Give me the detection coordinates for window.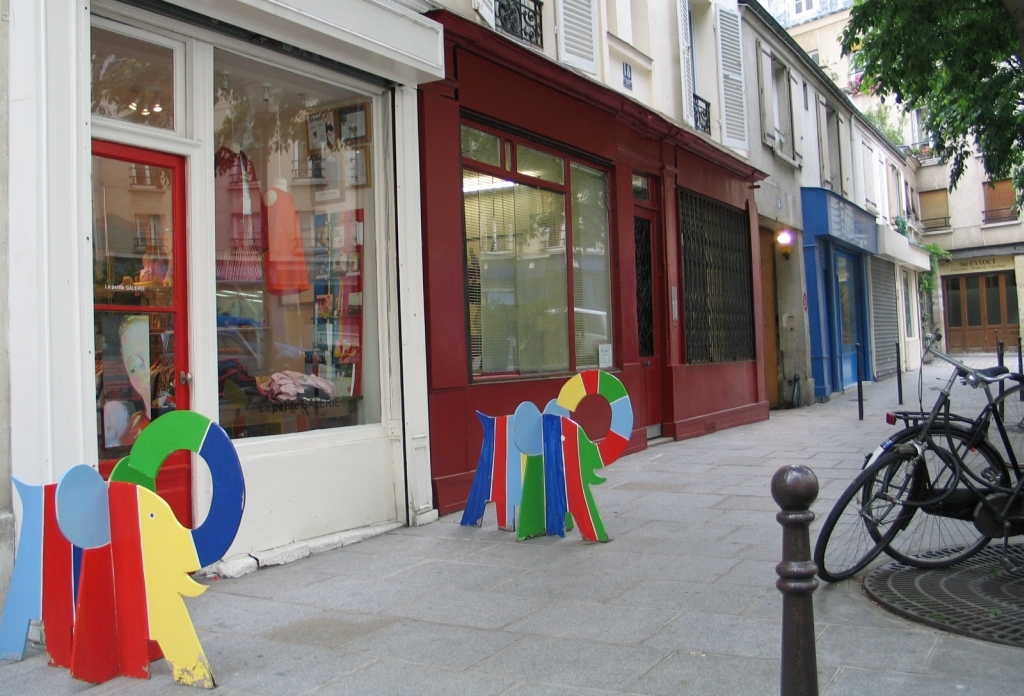
{"left": 904, "top": 264, "right": 919, "bottom": 341}.
